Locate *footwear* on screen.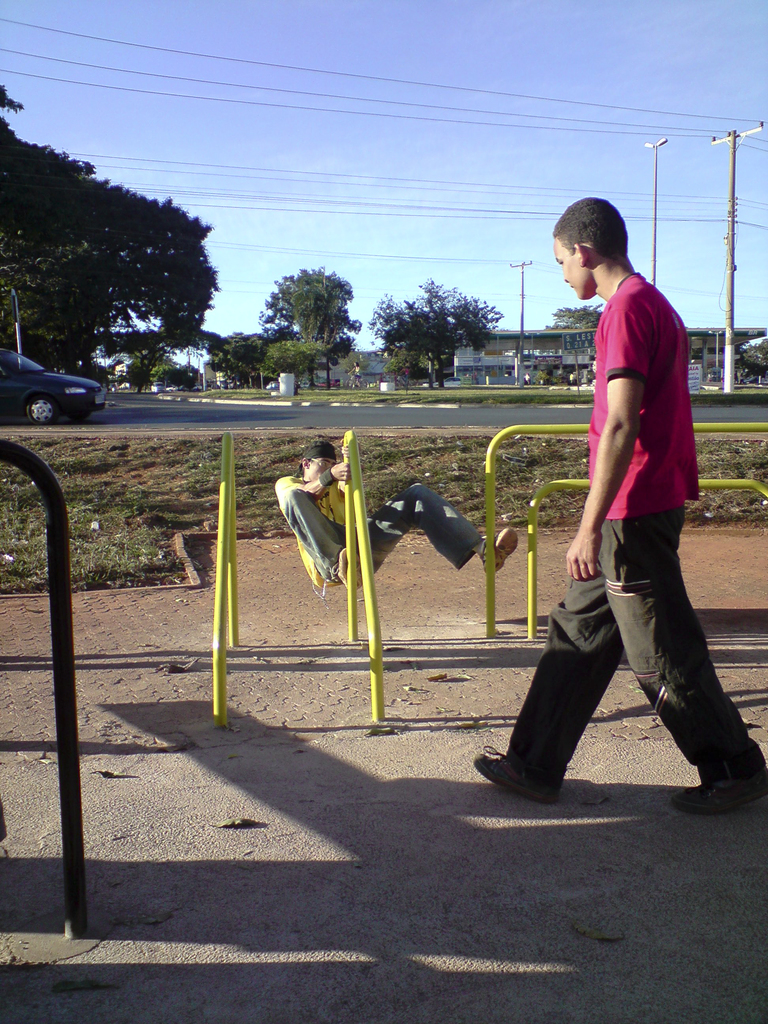
On screen at 467 744 565 807.
